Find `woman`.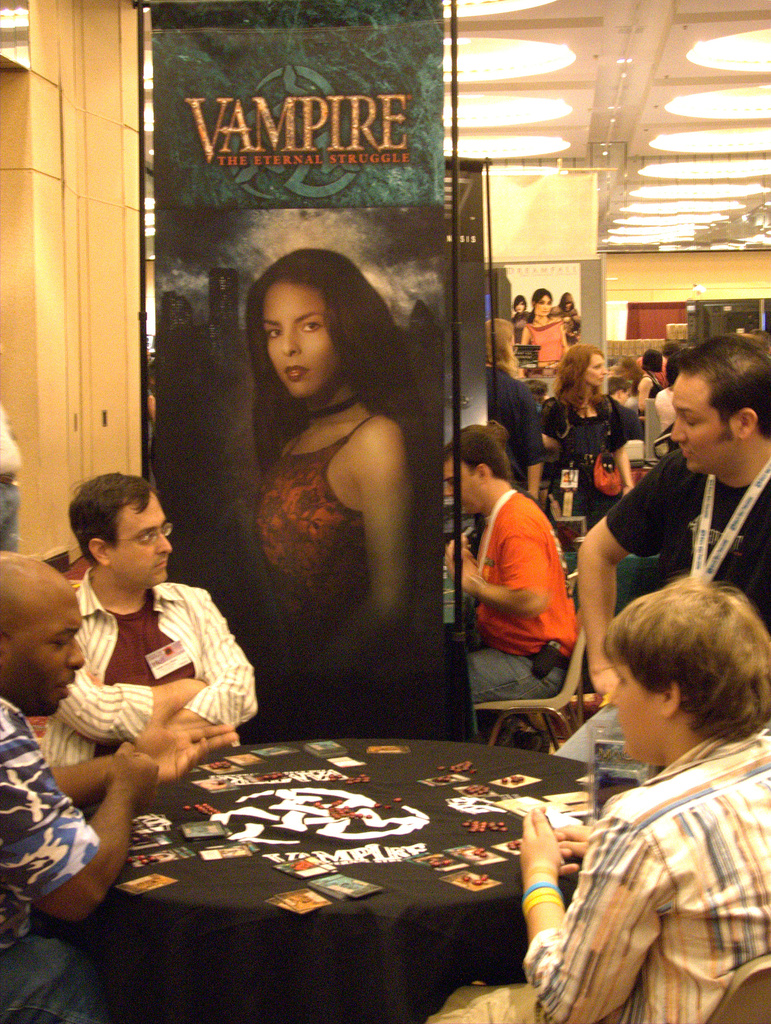
box(521, 288, 572, 367).
